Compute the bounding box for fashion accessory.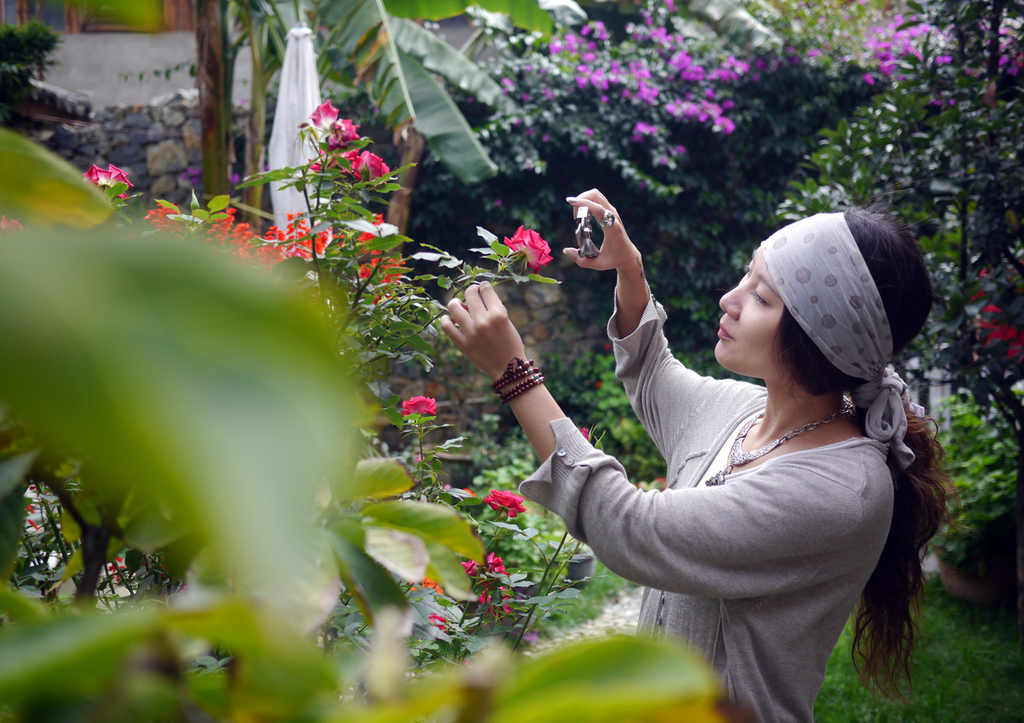
[x1=756, y1=206, x2=919, y2=474].
